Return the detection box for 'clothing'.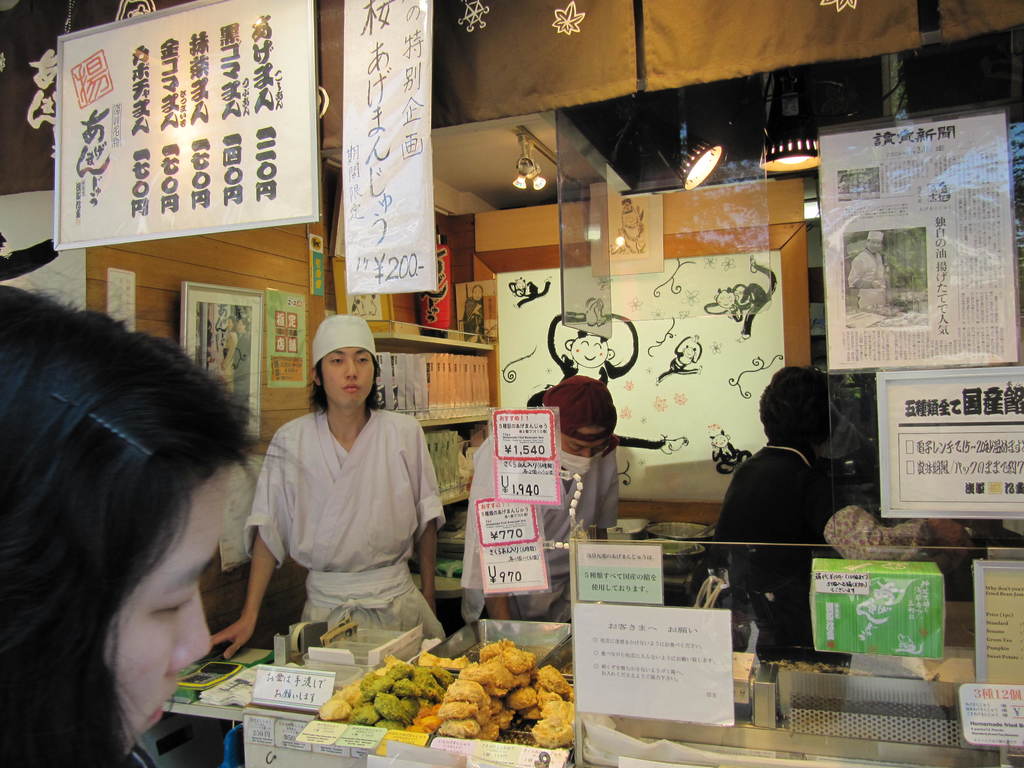
461, 422, 614, 606.
